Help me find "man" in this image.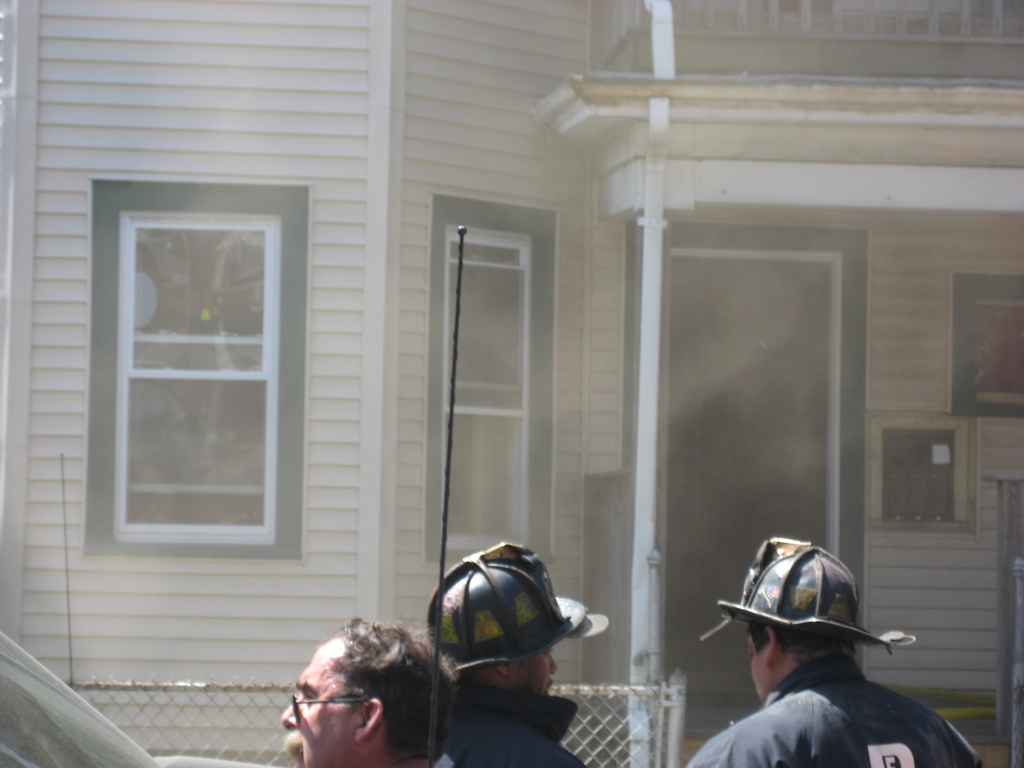
Found it: <box>277,620,456,767</box>.
